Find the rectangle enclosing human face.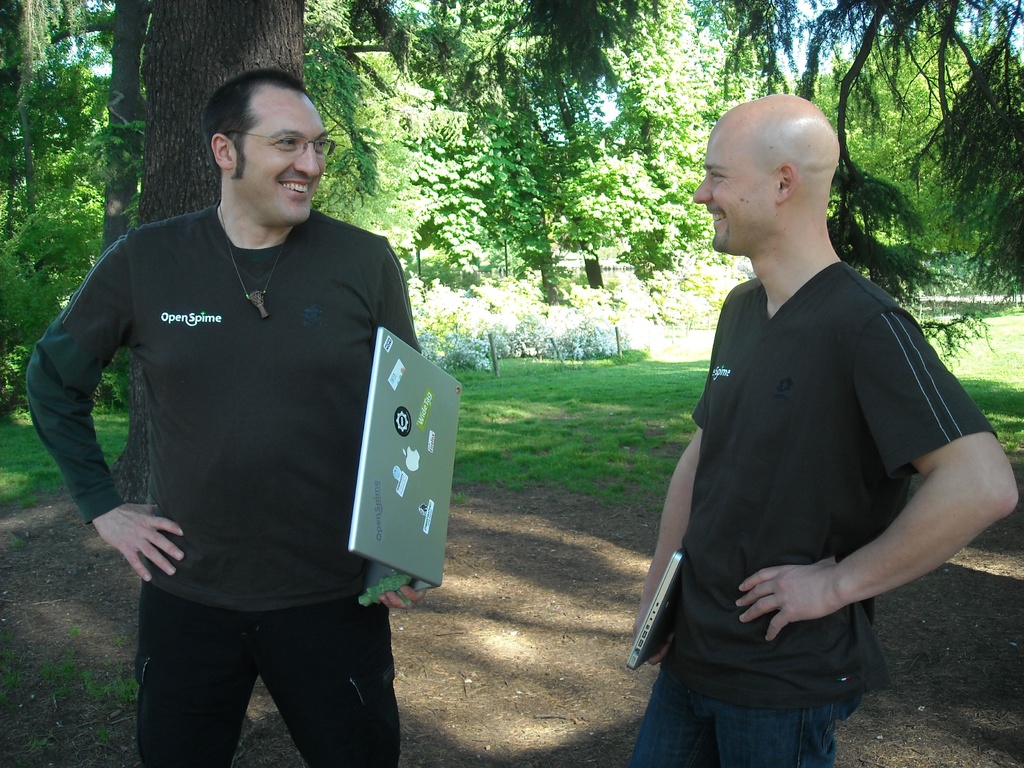
226/82/325/225.
